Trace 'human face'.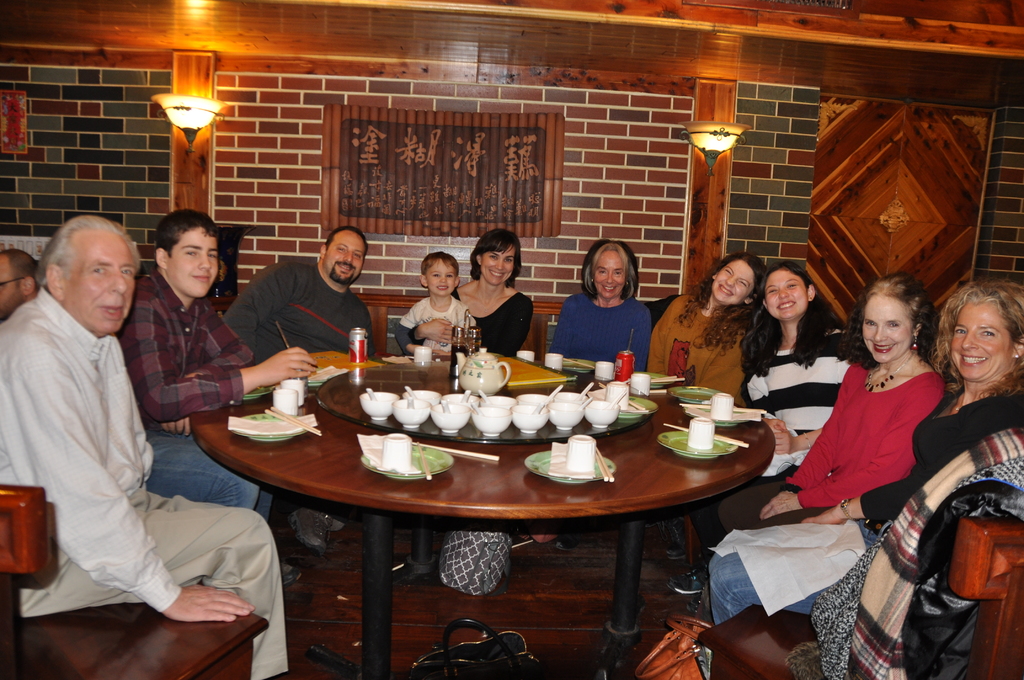
Traced to bbox(479, 249, 513, 284).
